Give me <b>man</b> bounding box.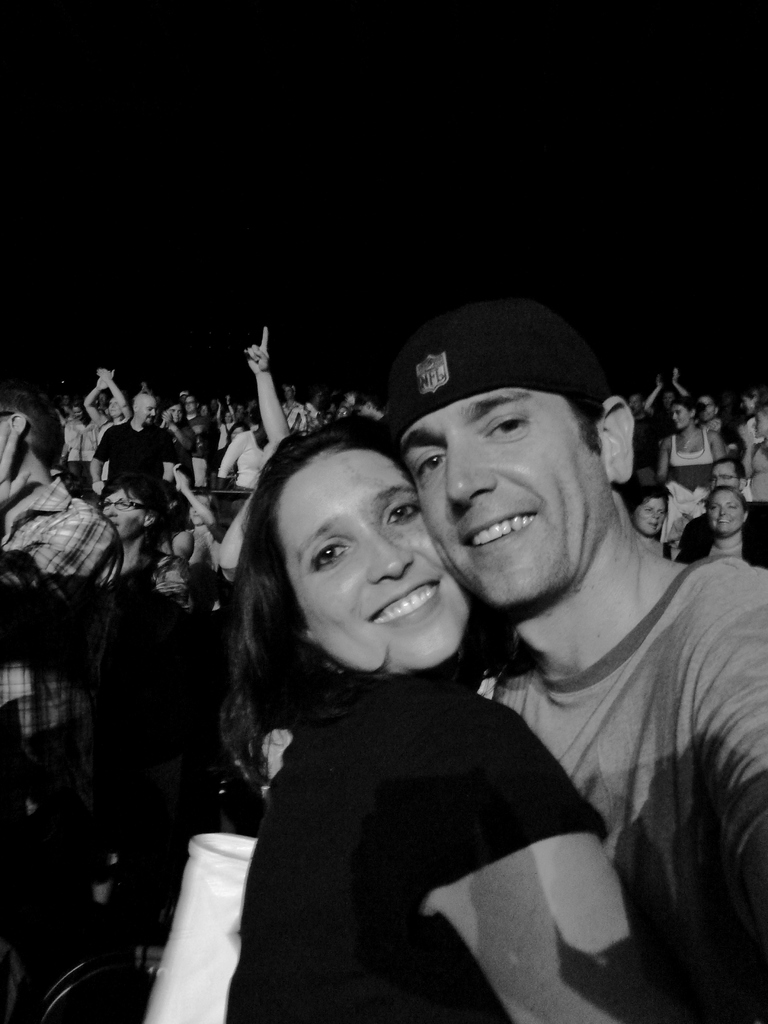
0/389/137/822.
